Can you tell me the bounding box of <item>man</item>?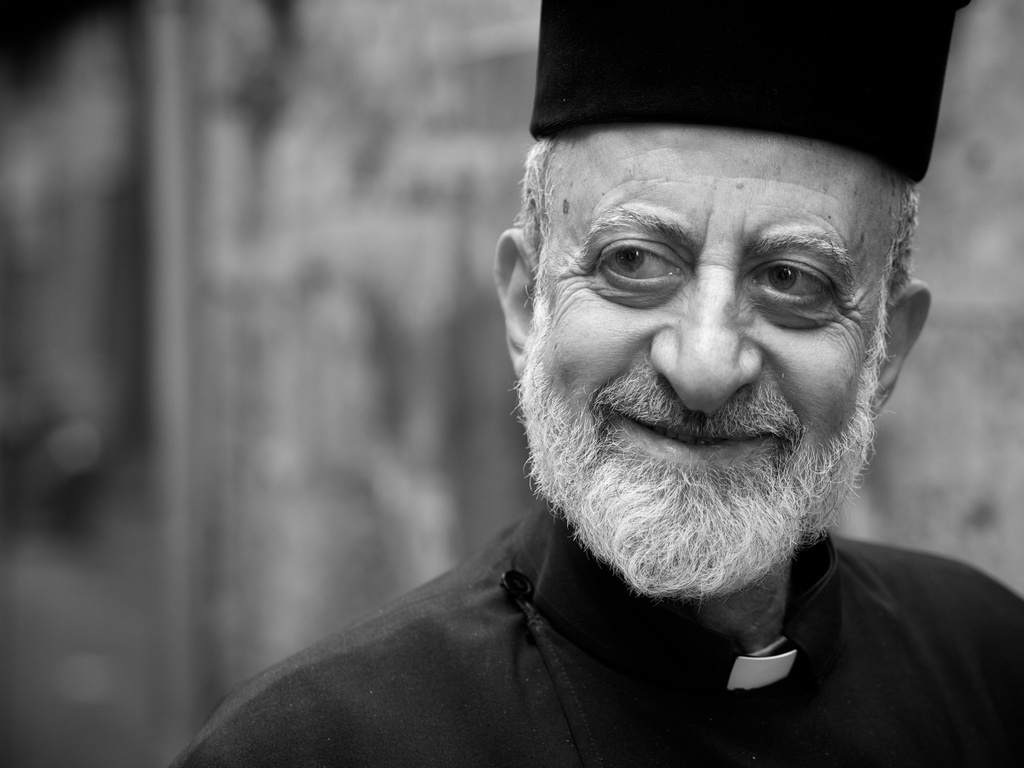
box(162, 0, 1019, 767).
